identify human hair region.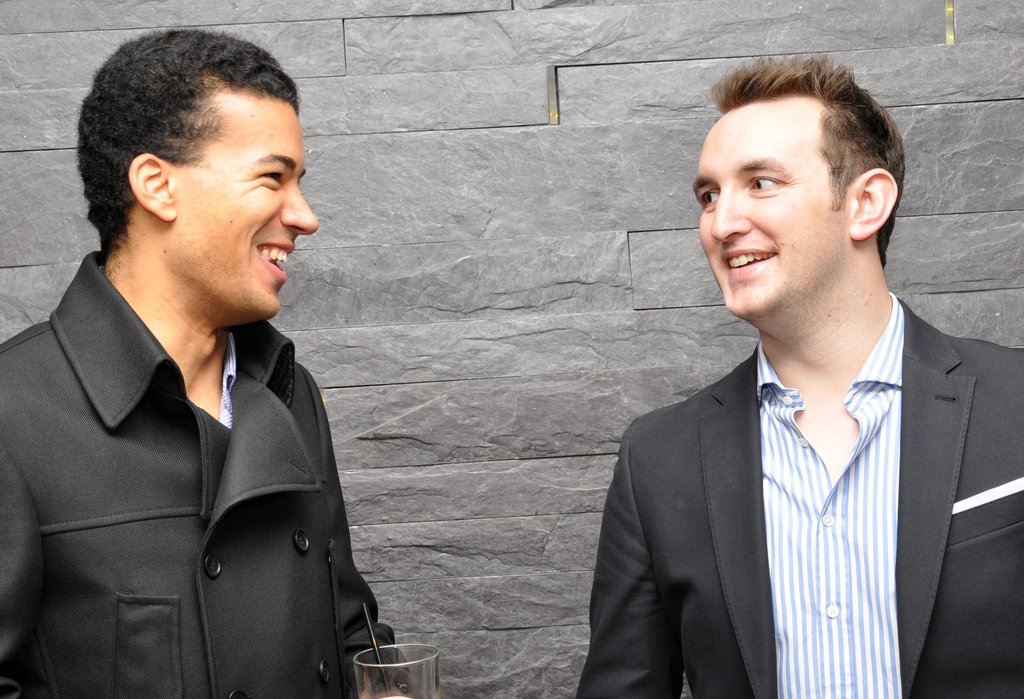
Region: x1=696 y1=47 x2=899 y2=300.
